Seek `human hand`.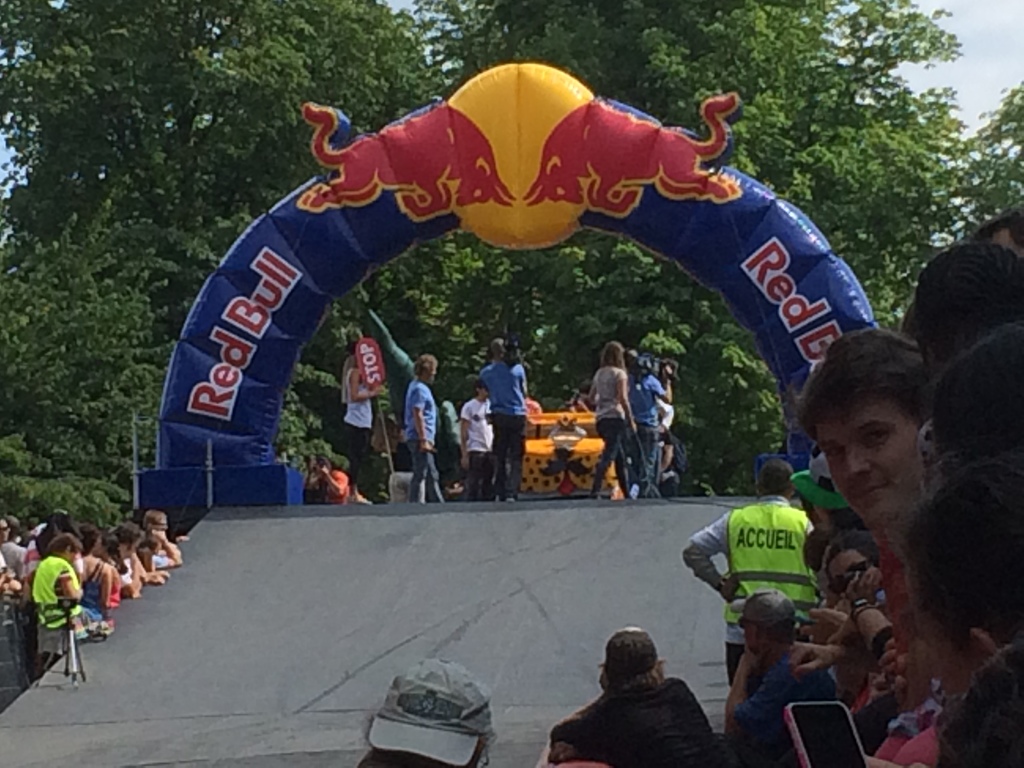
(x1=316, y1=463, x2=330, y2=477).
